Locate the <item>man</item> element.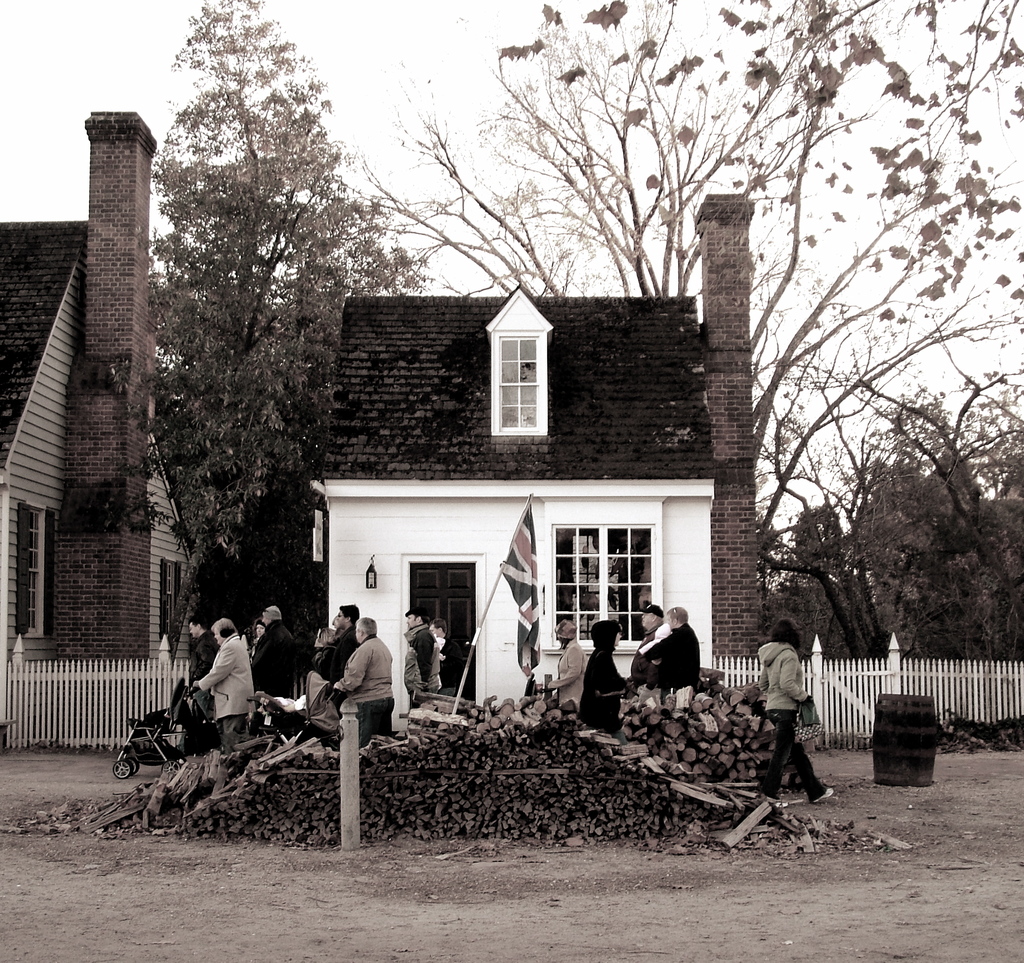
Element bbox: <box>186,608,220,663</box>.
